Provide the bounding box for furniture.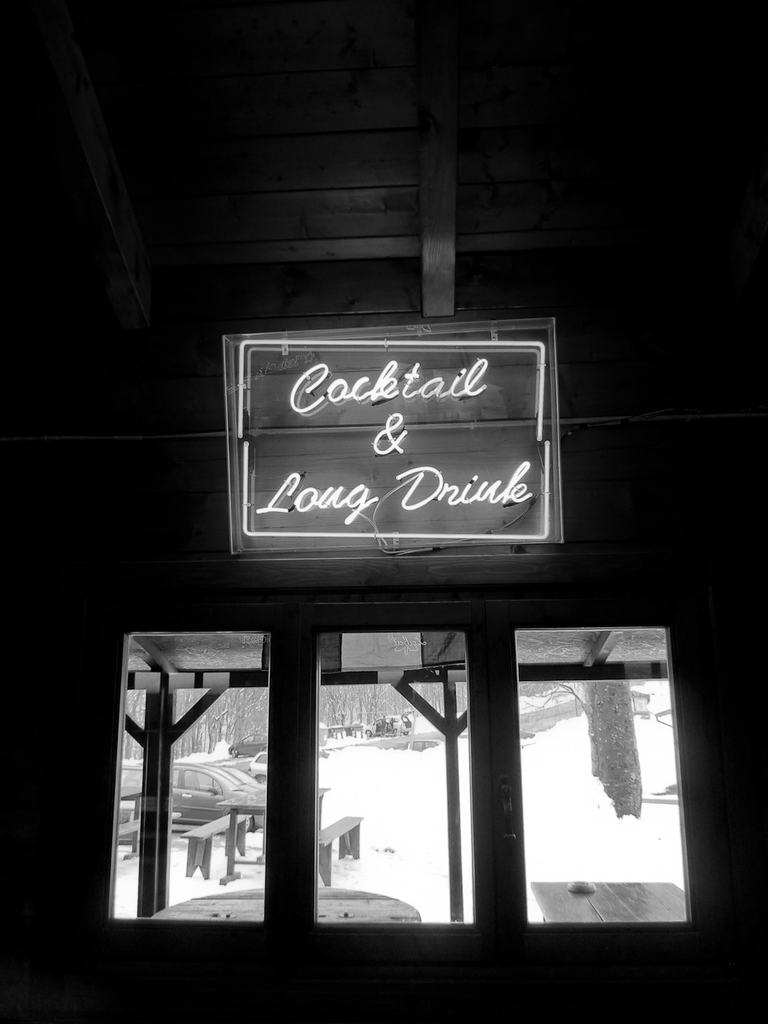
locate(148, 893, 426, 924).
